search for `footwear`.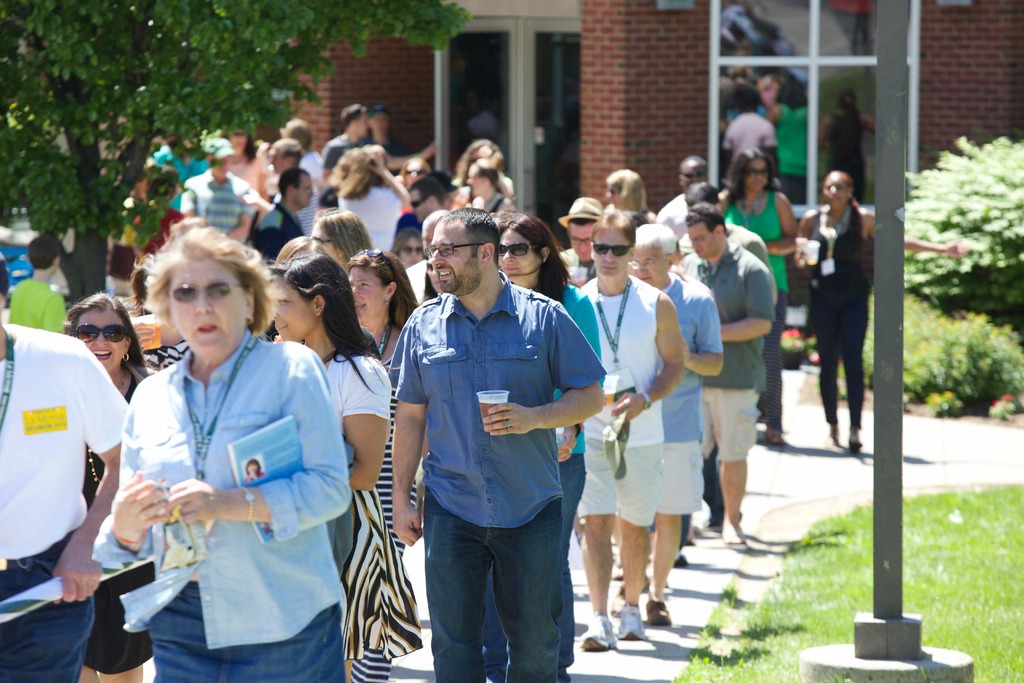
Found at {"x1": 762, "y1": 428, "x2": 781, "y2": 449}.
